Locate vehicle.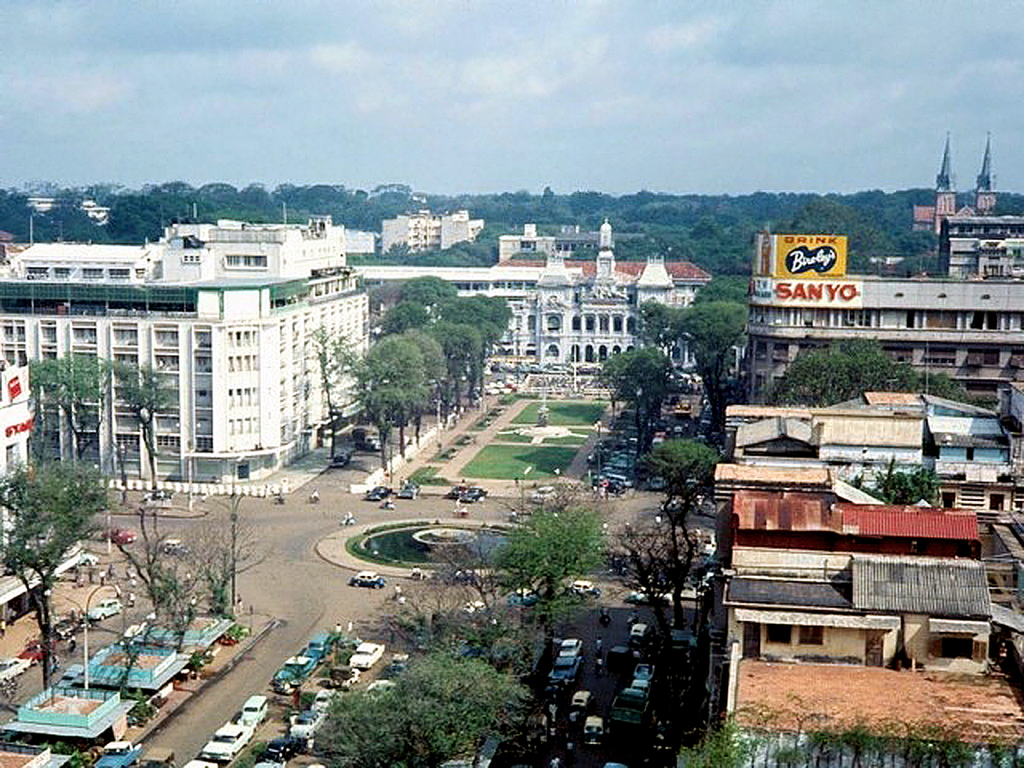
Bounding box: bbox=[348, 571, 386, 590].
